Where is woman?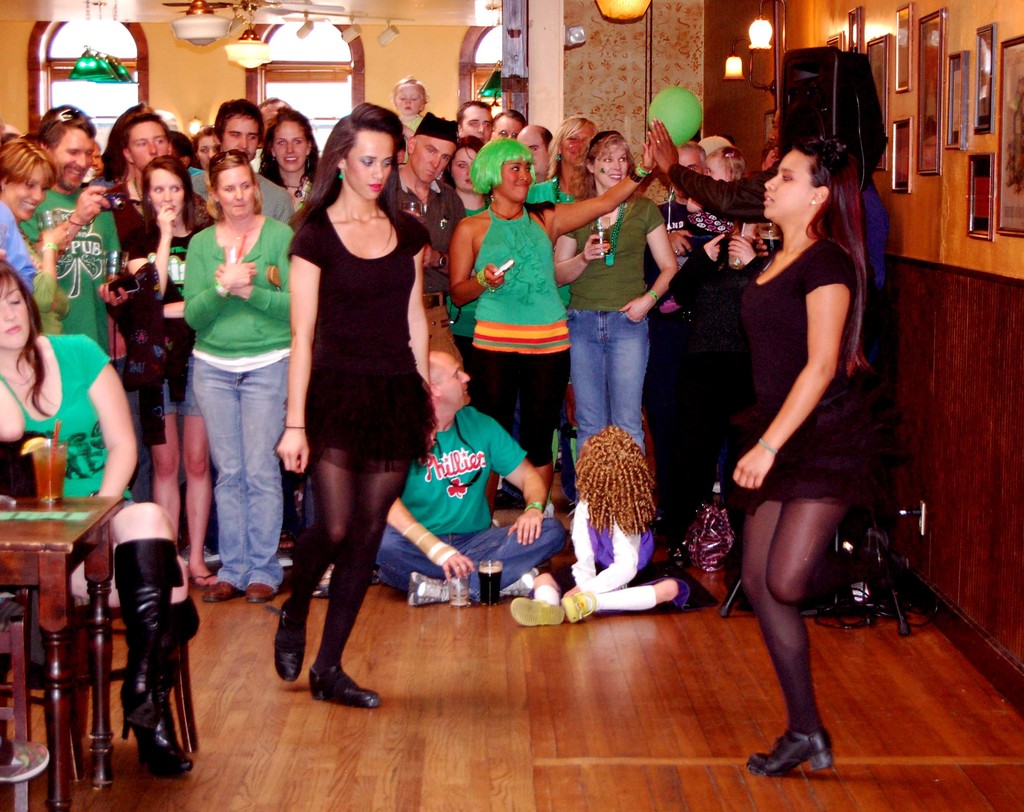
x1=549 y1=129 x2=679 y2=465.
